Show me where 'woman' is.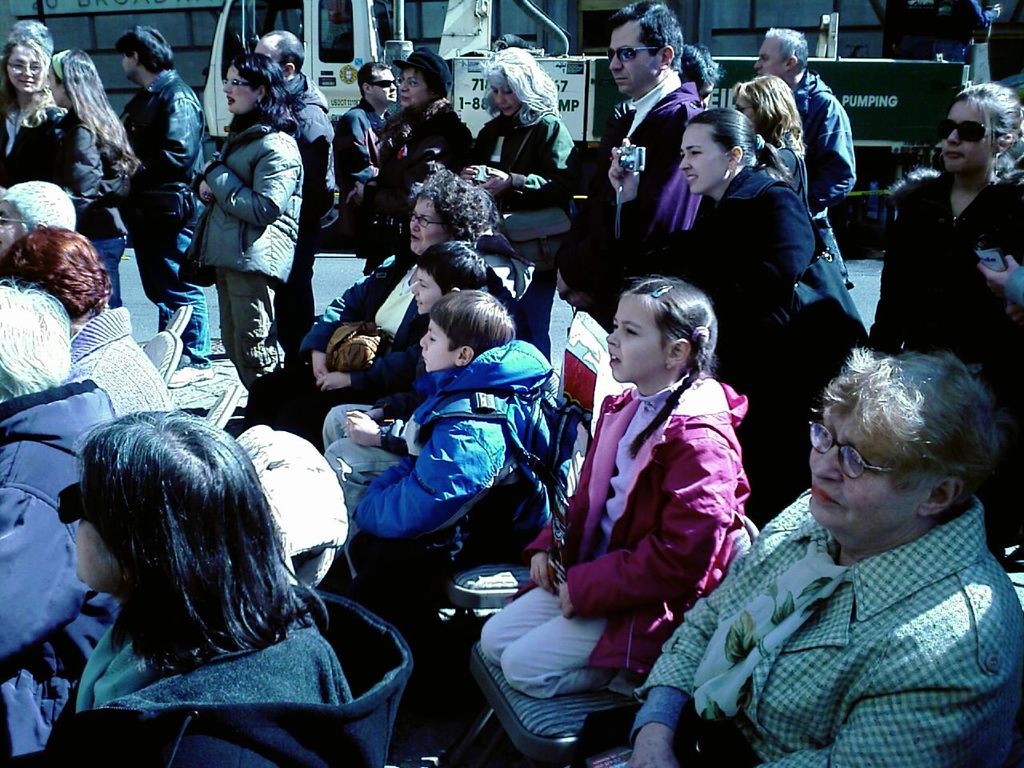
'woman' is at {"x1": 472, "y1": 45, "x2": 568, "y2": 358}.
